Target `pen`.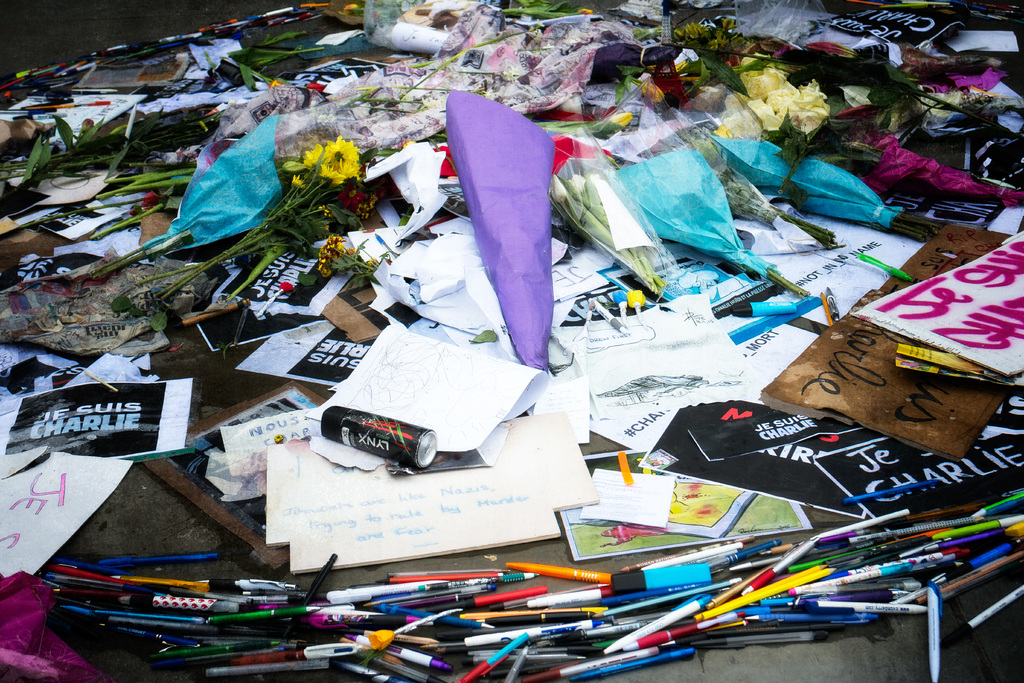
Target region: bbox(822, 282, 840, 325).
